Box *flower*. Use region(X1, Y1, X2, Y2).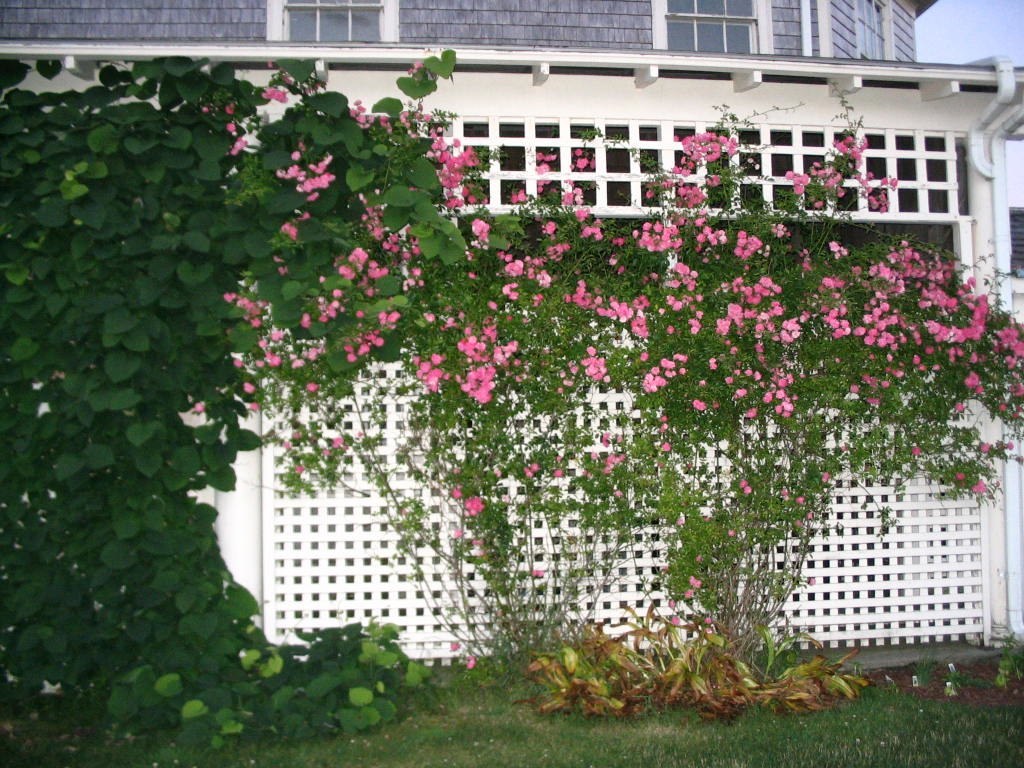
region(736, 475, 747, 489).
